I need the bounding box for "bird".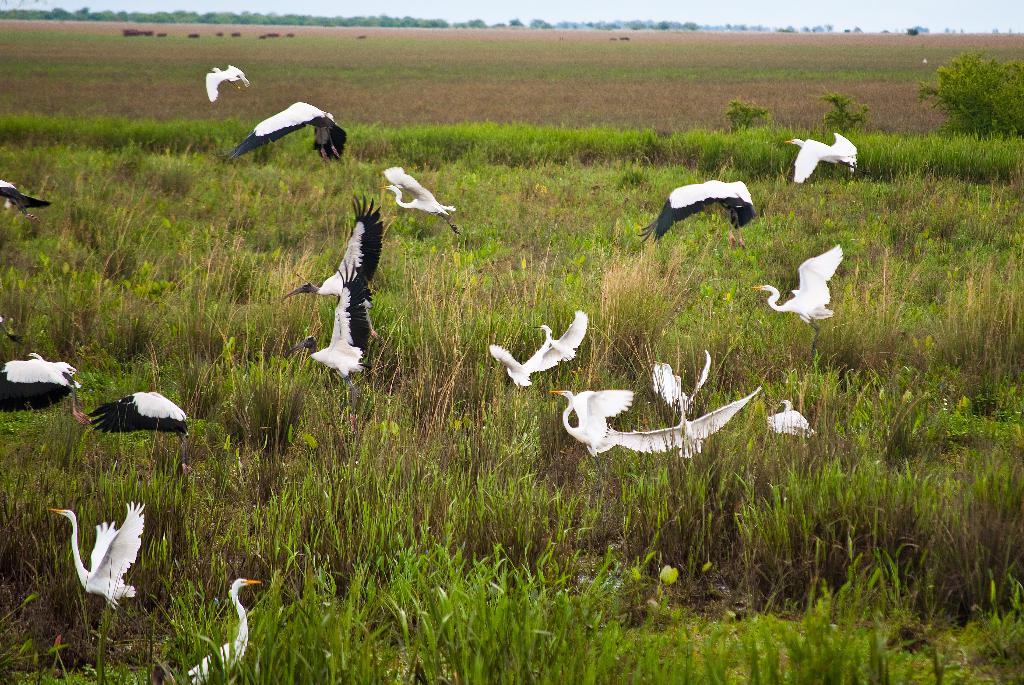
Here it is: (x1=376, y1=167, x2=463, y2=237).
